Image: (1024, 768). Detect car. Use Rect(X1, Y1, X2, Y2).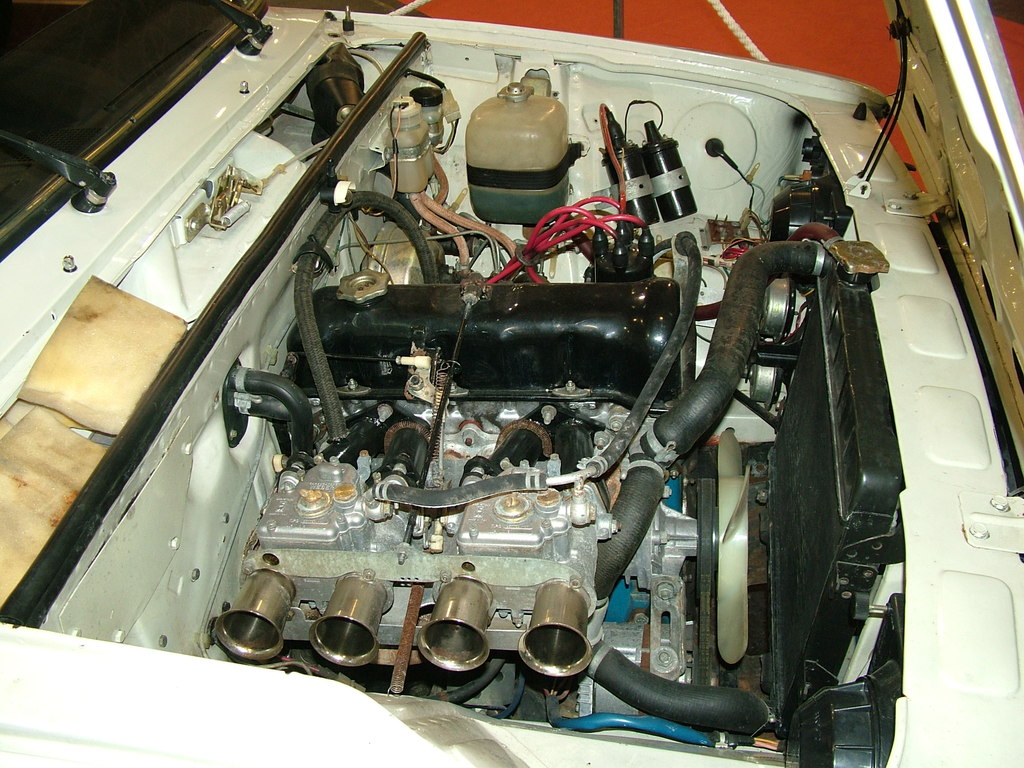
Rect(390, 0, 1022, 224).
